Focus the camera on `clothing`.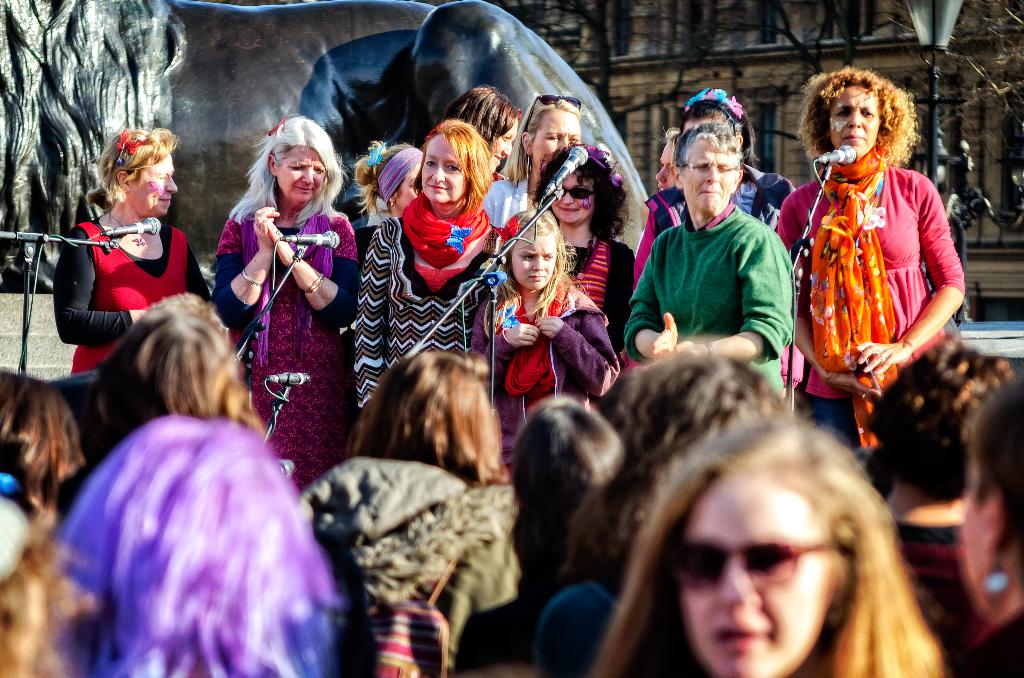
Focus region: Rect(206, 206, 362, 495).
